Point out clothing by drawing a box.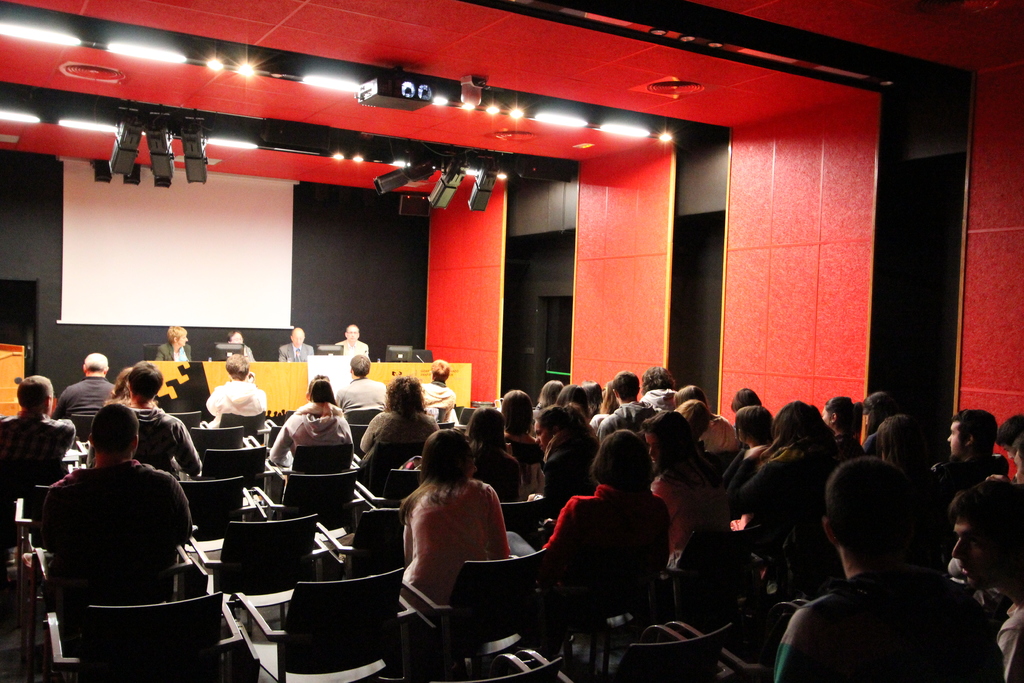
pyautogui.locateOnScreen(0, 416, 77, 507).
